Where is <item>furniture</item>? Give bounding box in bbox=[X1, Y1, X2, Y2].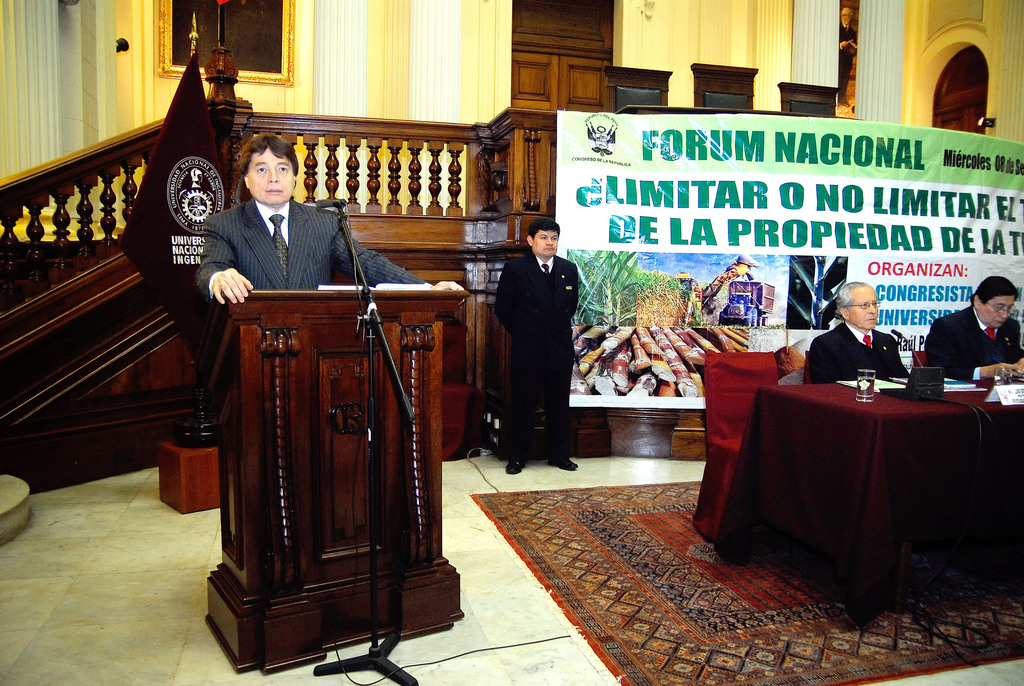
bbox=[690, 351, 782, 545].
